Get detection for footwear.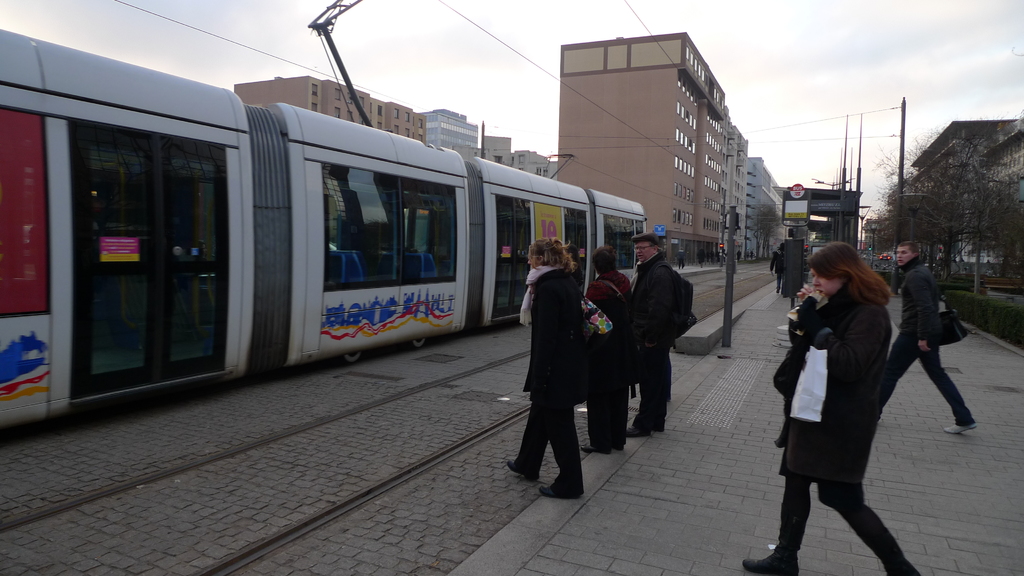
Detection: rect(943, 422, 977, 435).
